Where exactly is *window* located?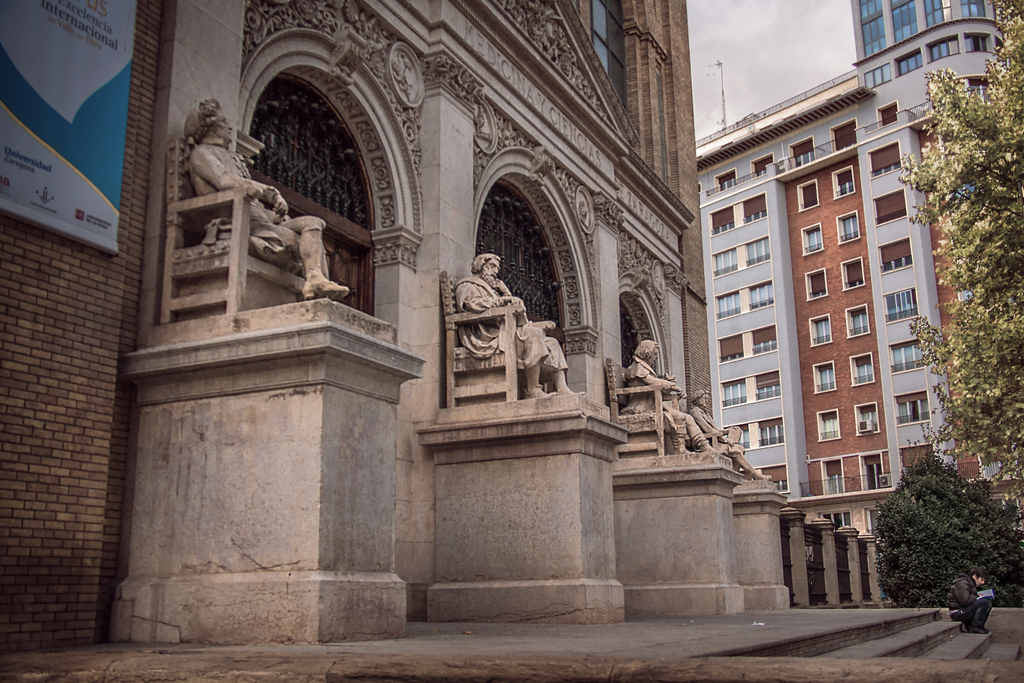
Its bounding box is (930, 40, 948, 68).
